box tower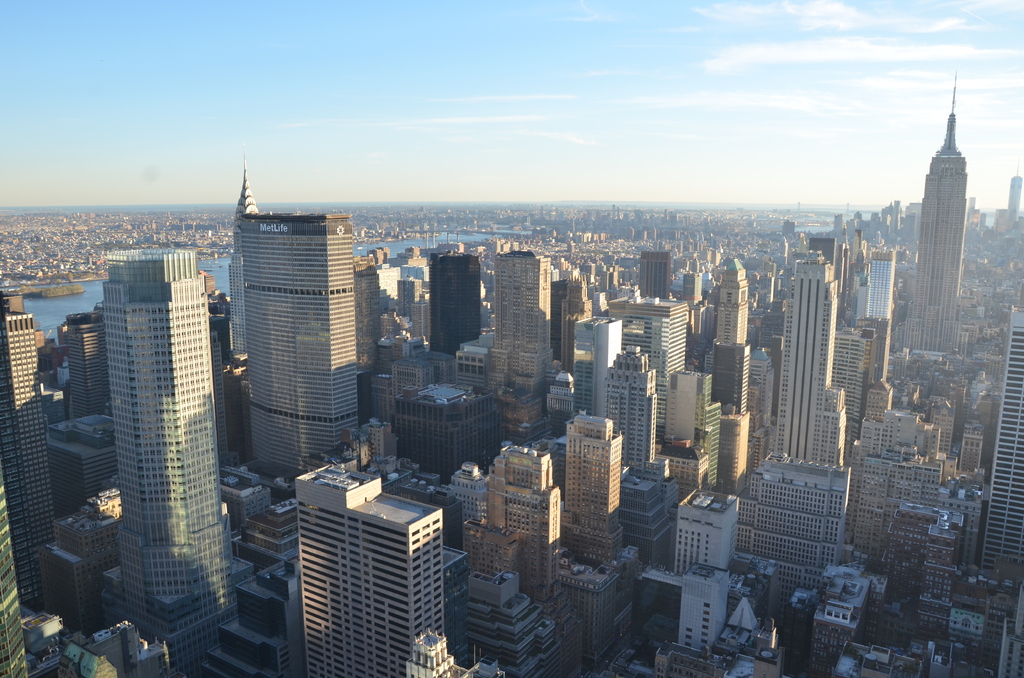
rect(235, 211, 369, 500)
